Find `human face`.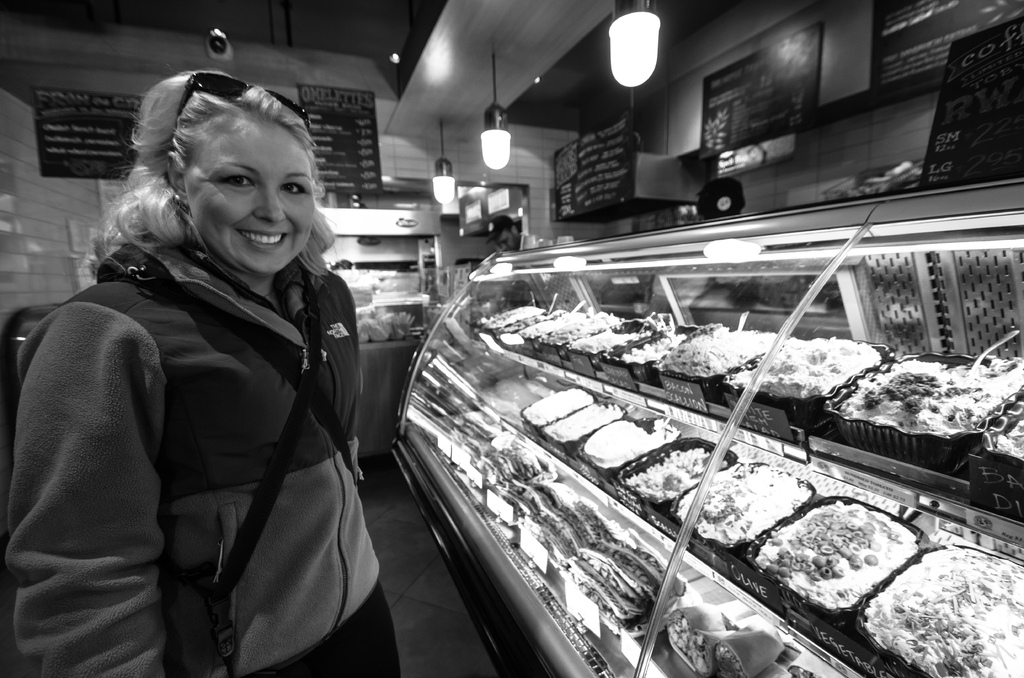
l=190, t=124, r=324, b=284.
